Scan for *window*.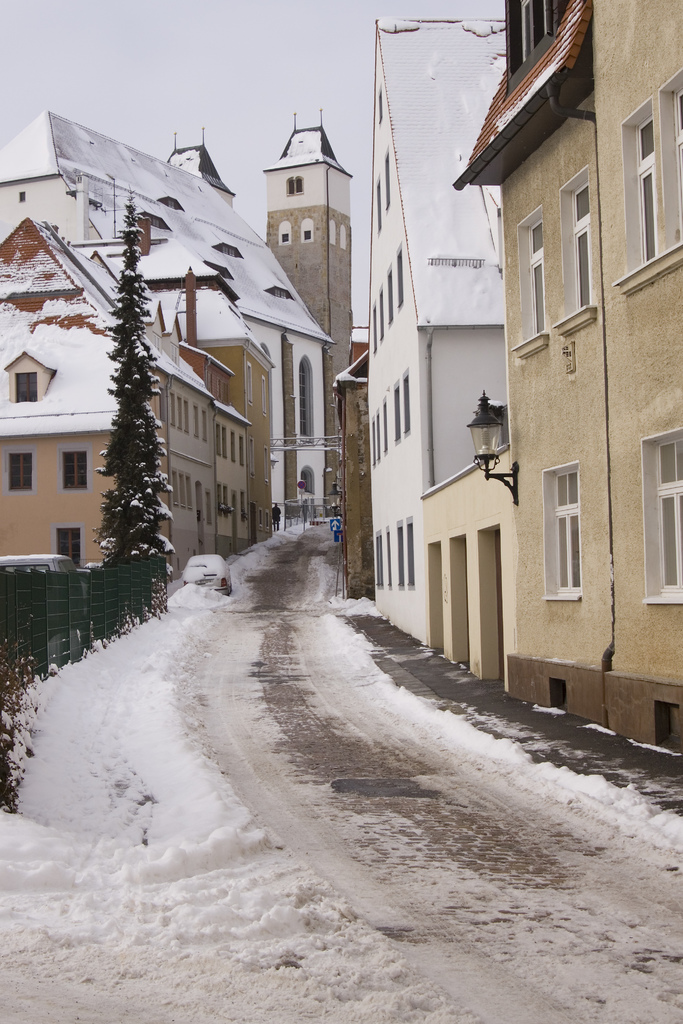
Scan result: bbox=[56, 529, 82, 570].
